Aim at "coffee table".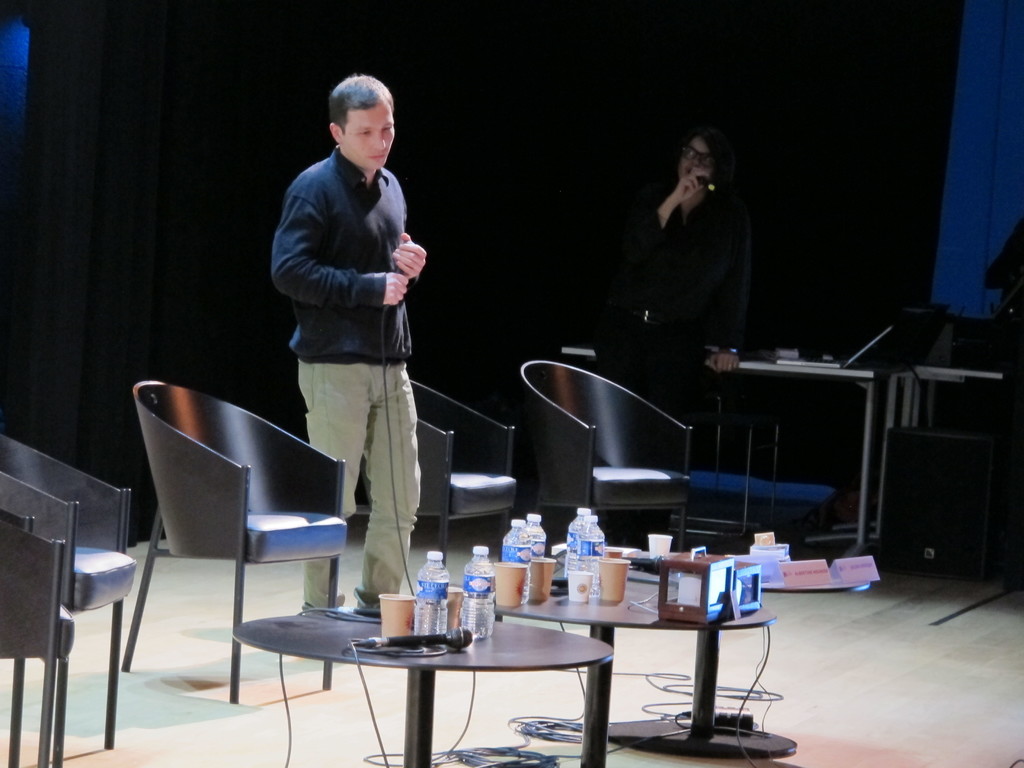
Aimed at rect(218, 600, 627, 752).
